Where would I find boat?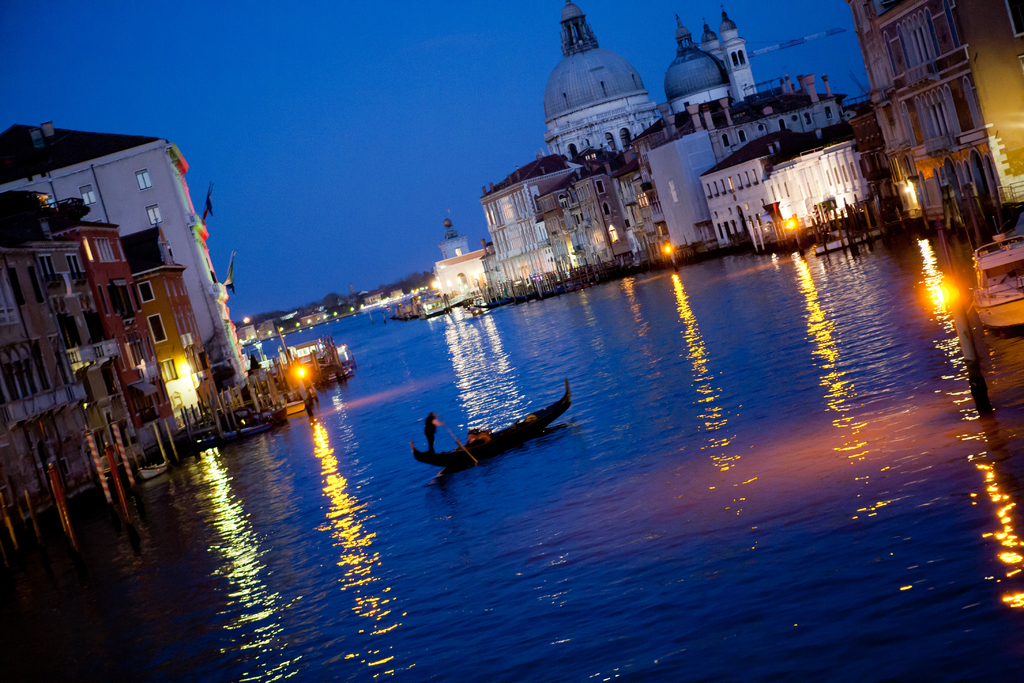
At {"x1": 192, "y1": 428, "x2": 264, "y2": 442}.
